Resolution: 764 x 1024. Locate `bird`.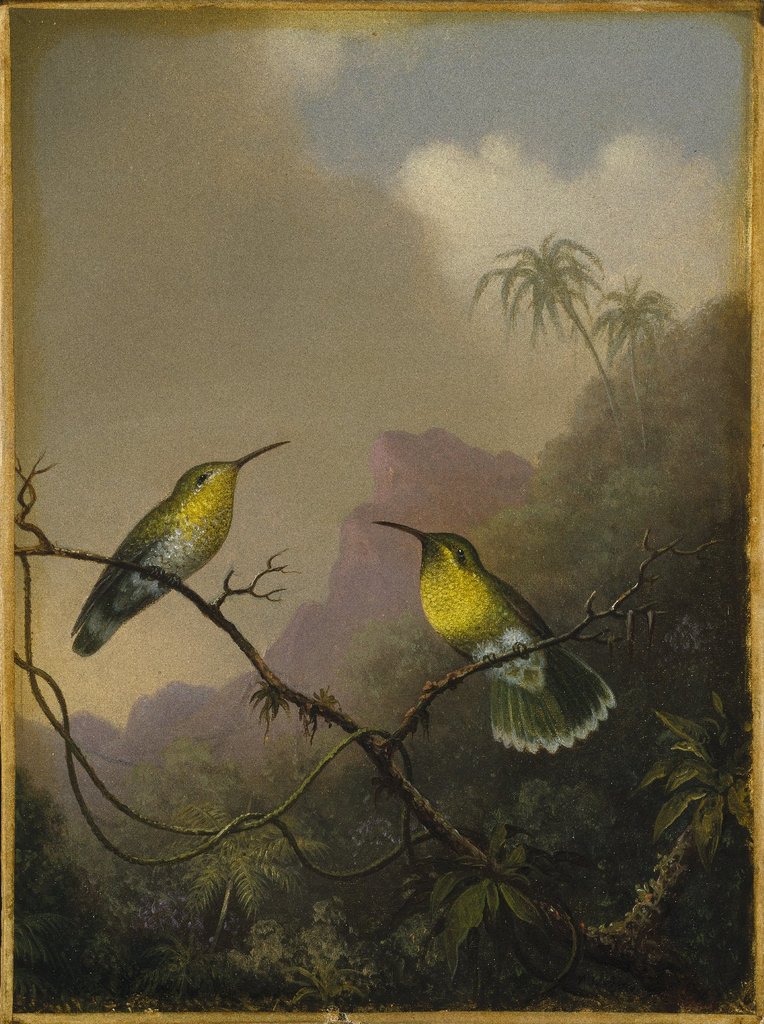
(x1=53, y1=426, x2=287, y2=675).
